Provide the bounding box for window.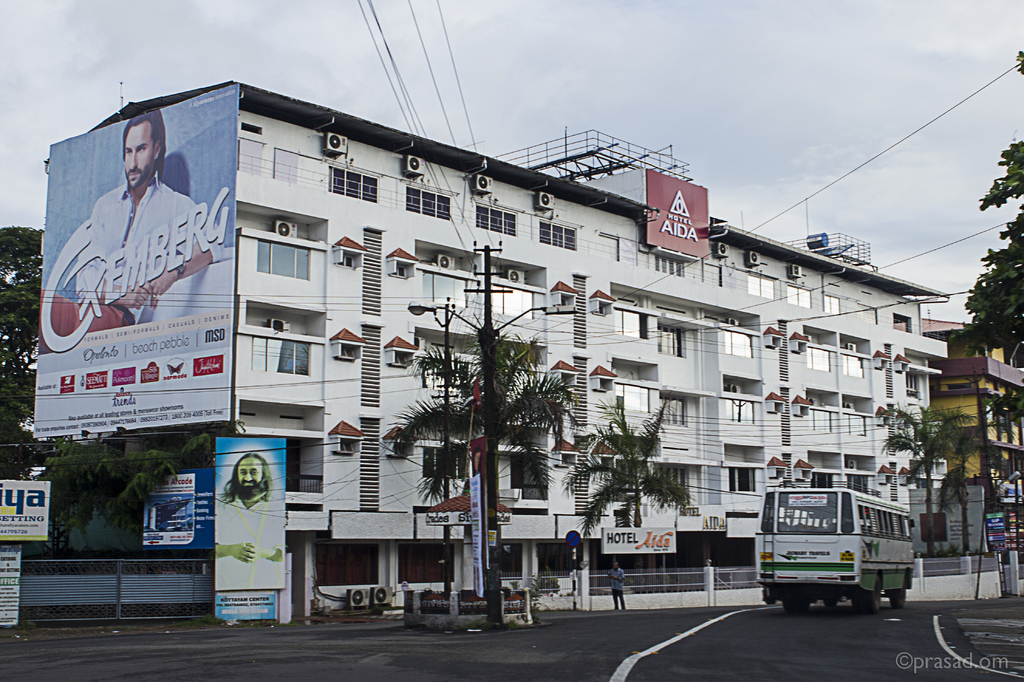
<box>483,544,524,582</box>.
